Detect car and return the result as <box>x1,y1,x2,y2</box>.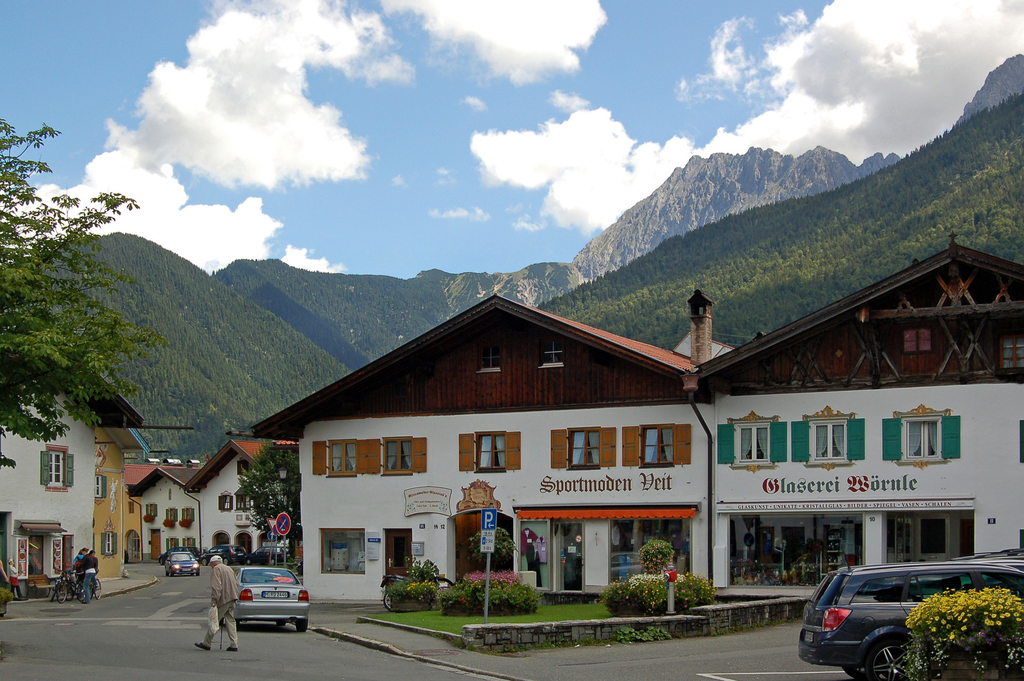
<box>166,549,212,578</box>.
